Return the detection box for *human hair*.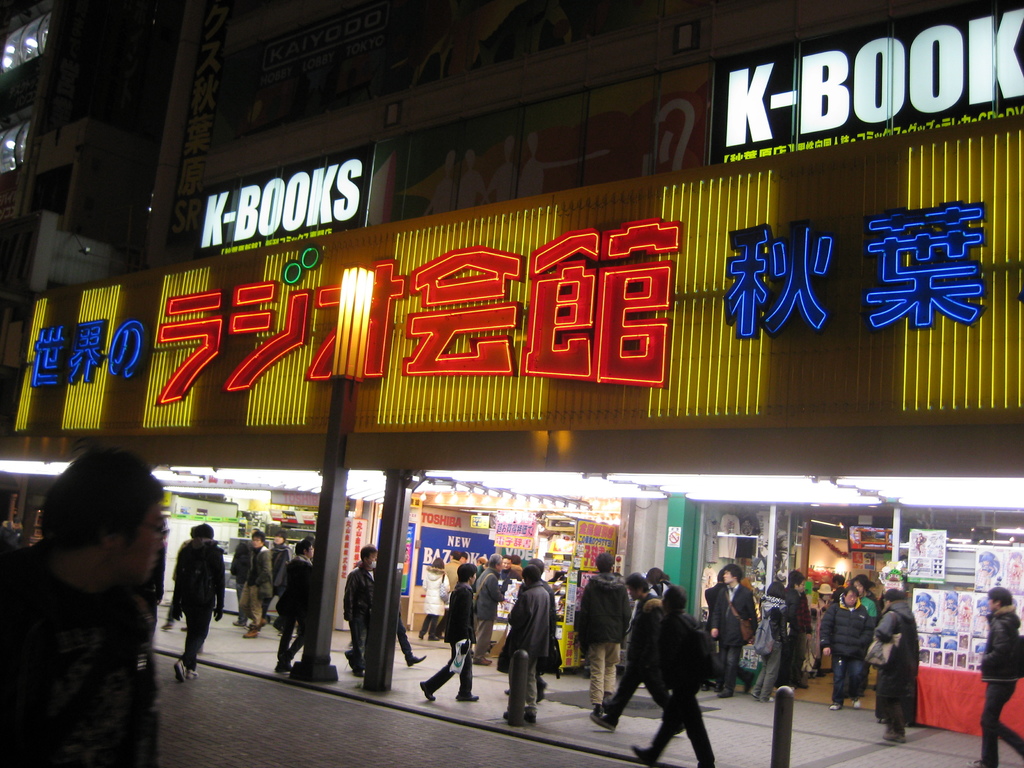
box=[45, 467, 159, 596].
